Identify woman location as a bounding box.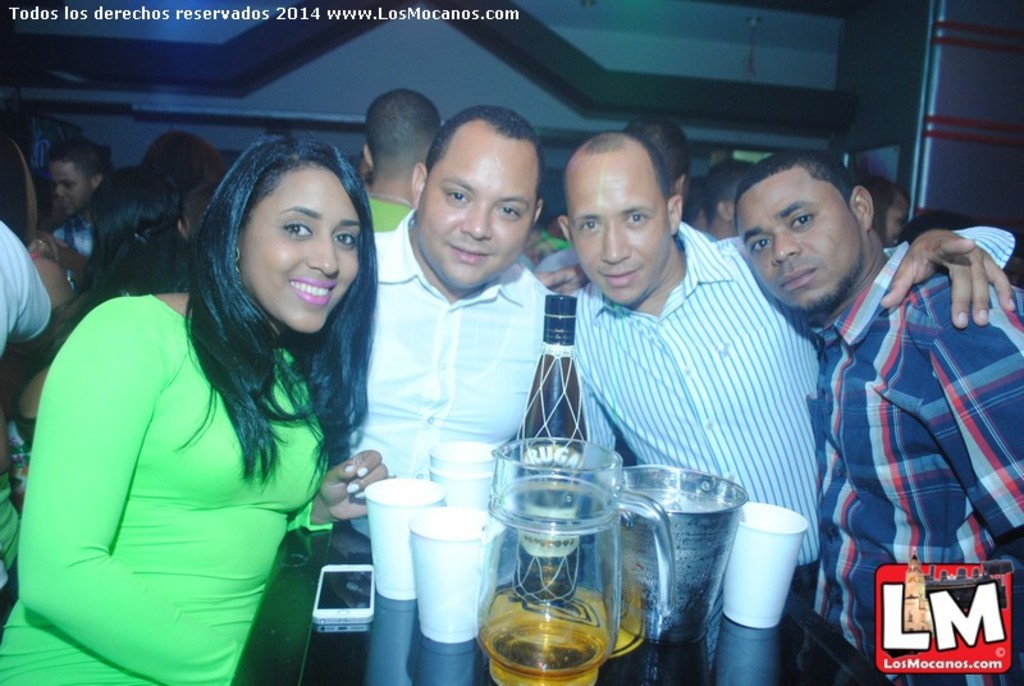
10, 164, 197, 516.
